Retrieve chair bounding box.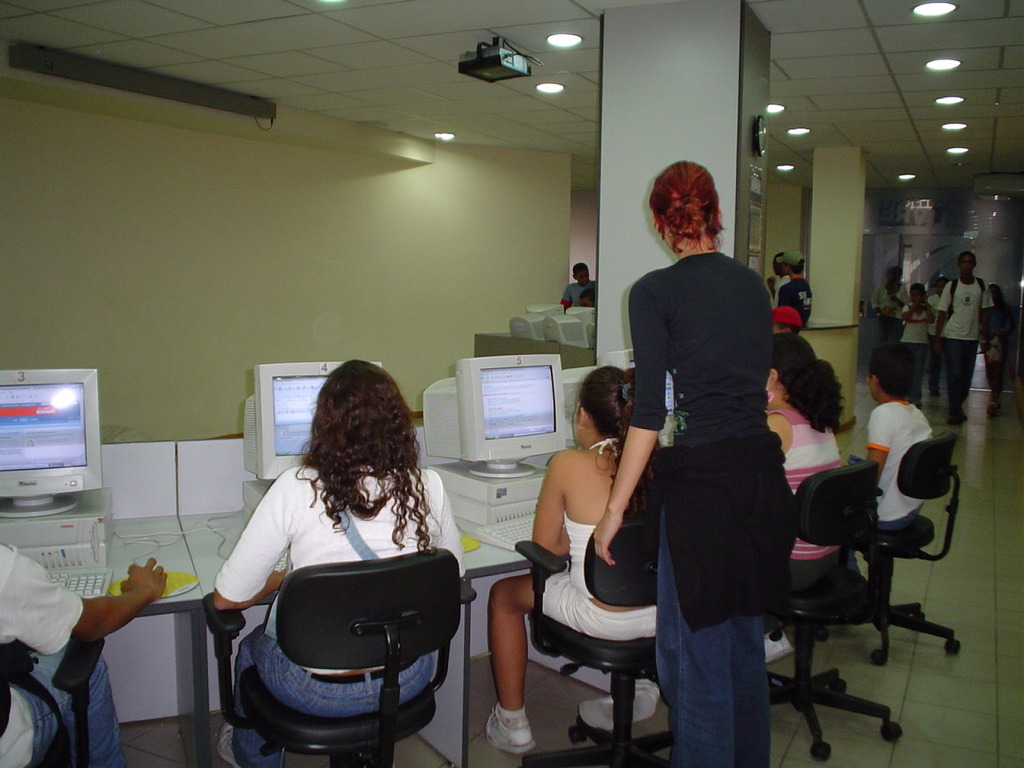
Bounding box: [left=0, top=640, right=103, bottom=767].
